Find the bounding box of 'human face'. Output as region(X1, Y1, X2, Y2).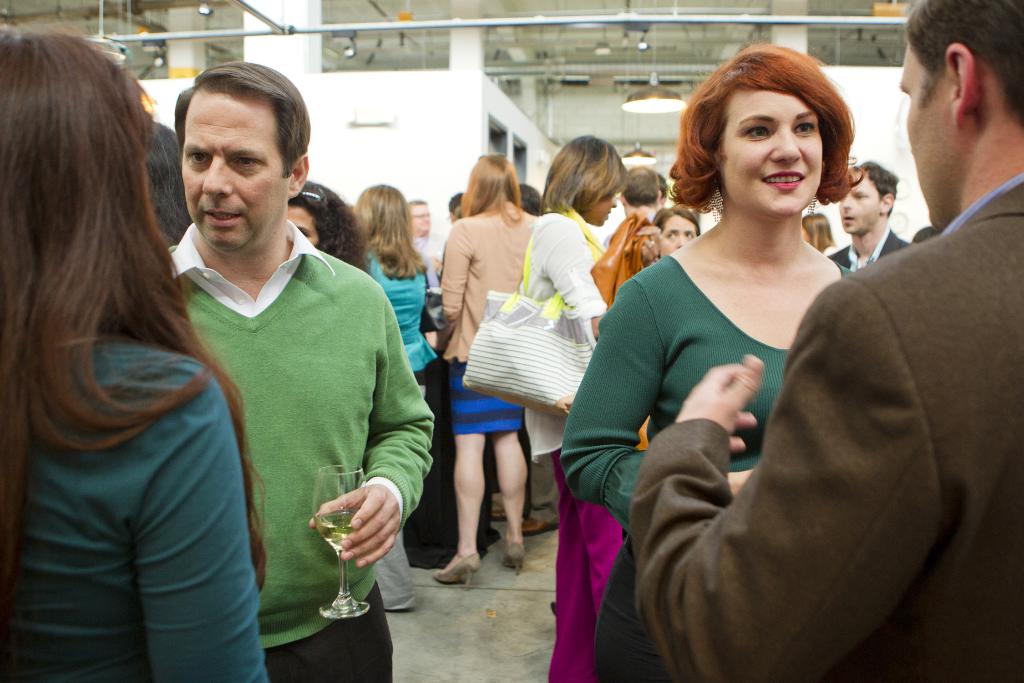
region(717, 88, 823, 219).
